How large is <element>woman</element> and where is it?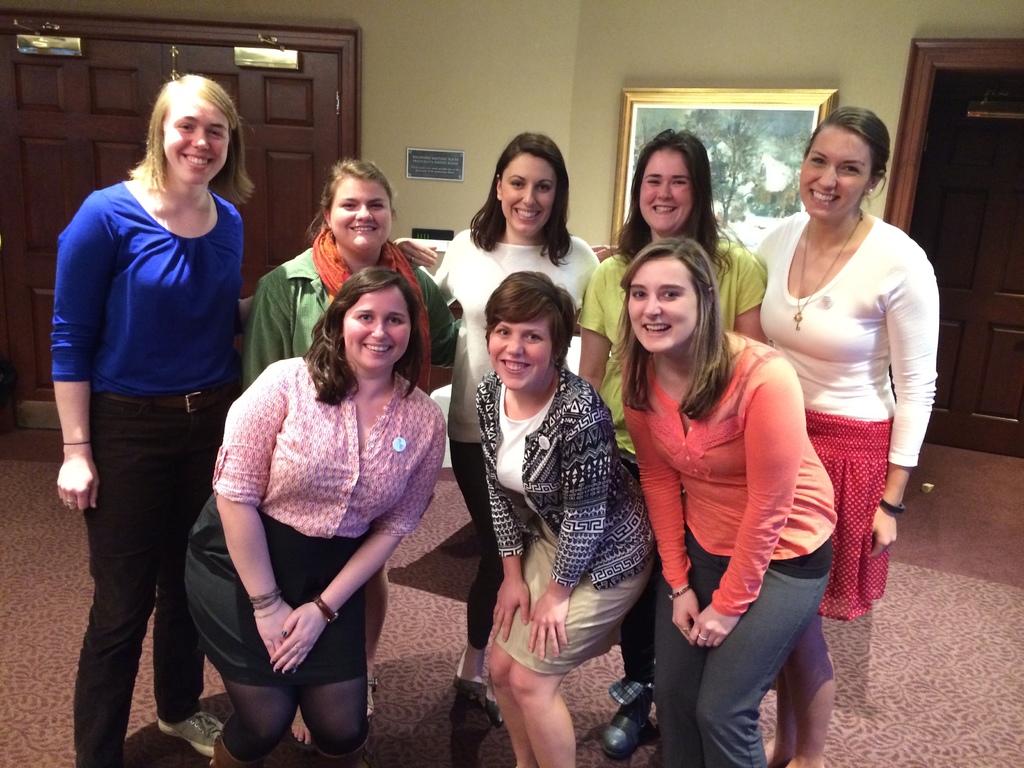
Bounding box: bbox(189, 272, 452, 767).
